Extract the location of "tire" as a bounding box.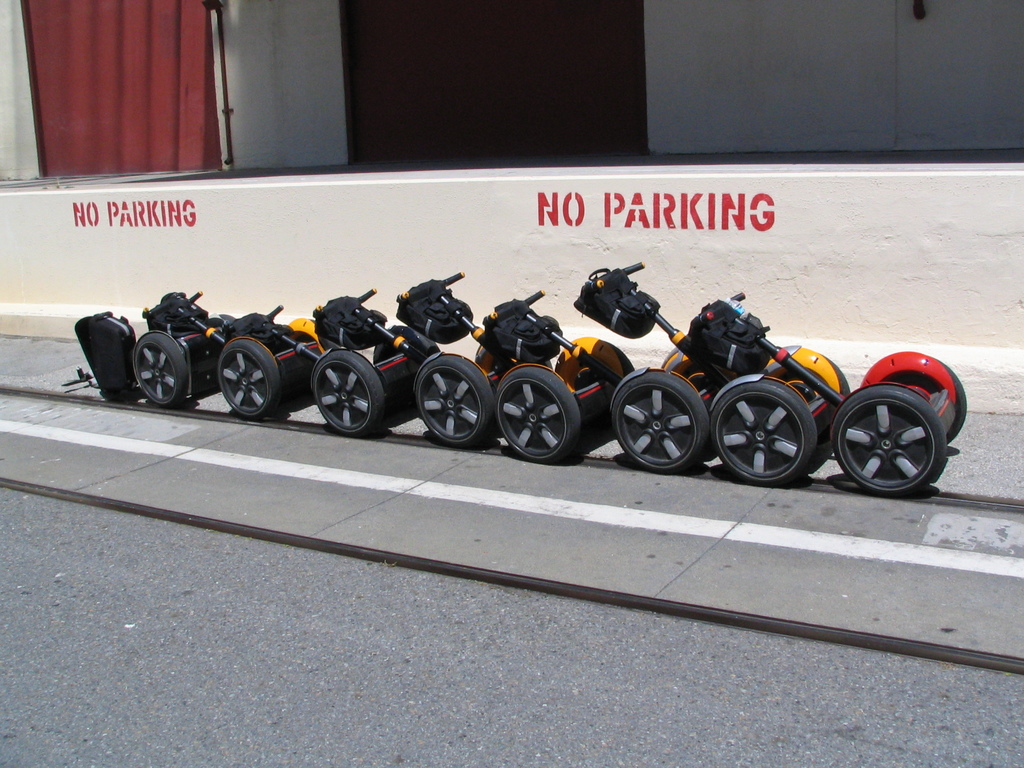
(left=133, top=329, right=211, bottom=410).
